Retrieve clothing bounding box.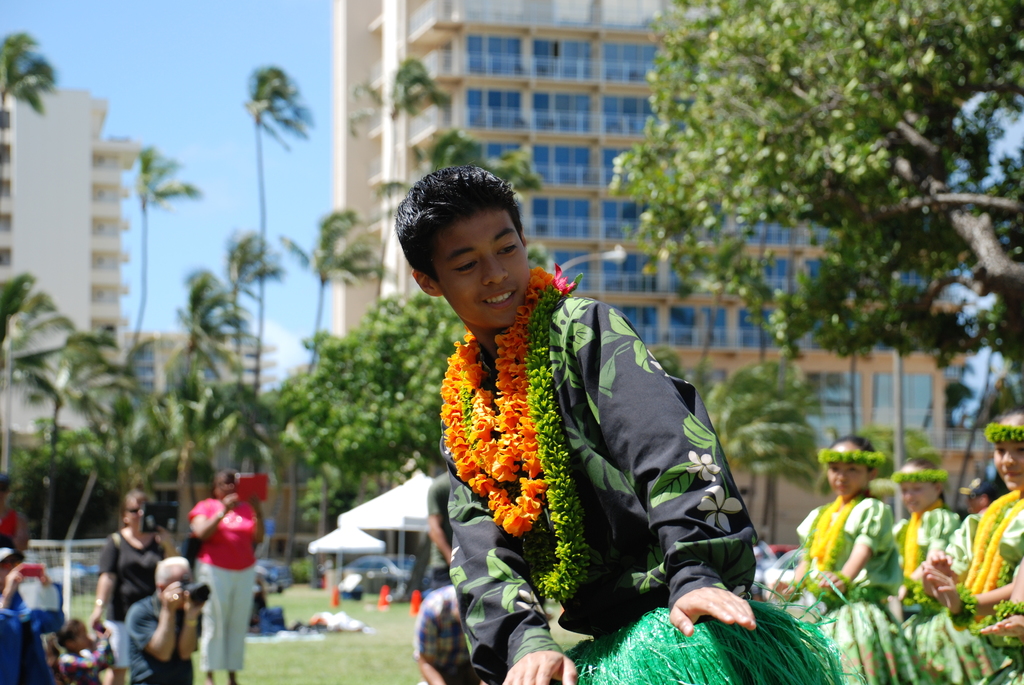
Bounding box: region(115, 594, 201, 684).
